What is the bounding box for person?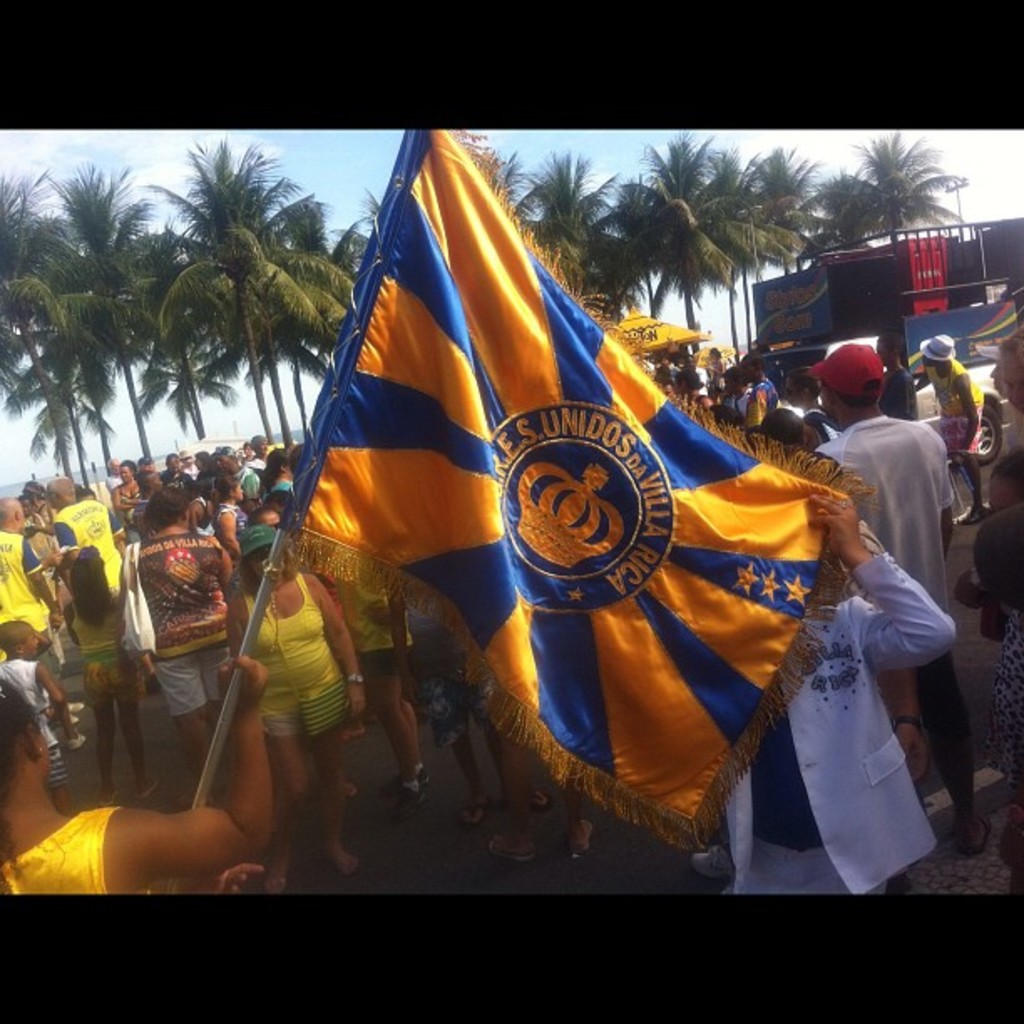
select_region(49, 479, 127, 604).
